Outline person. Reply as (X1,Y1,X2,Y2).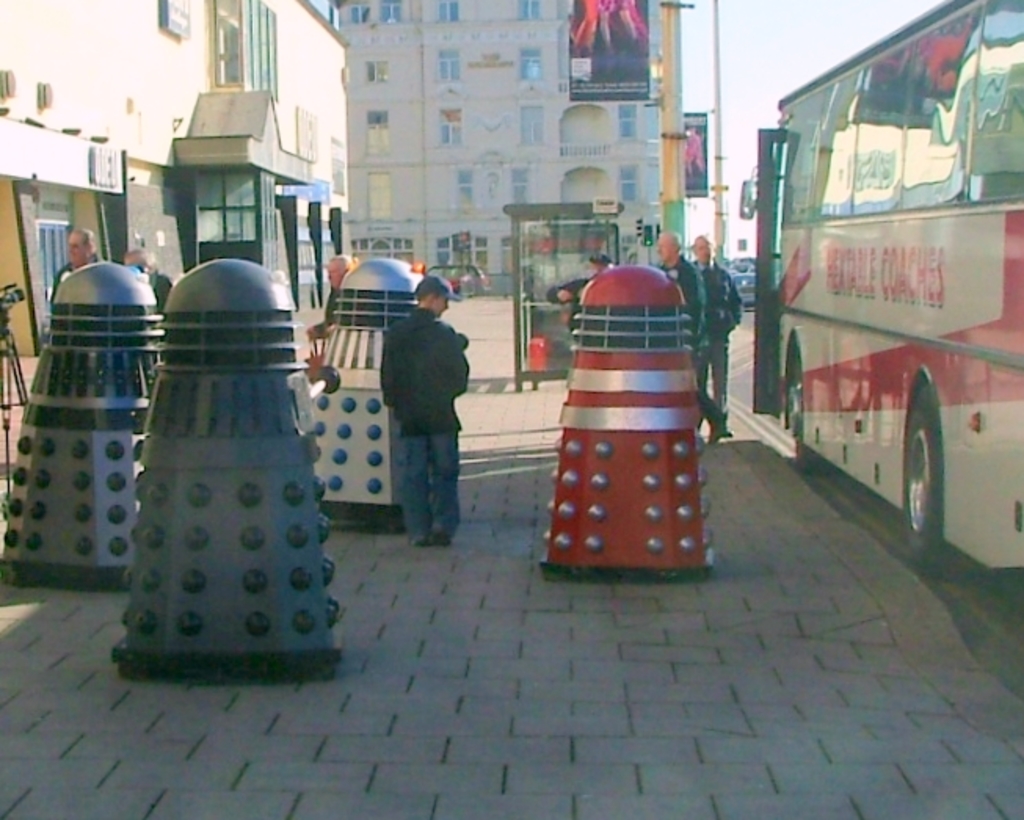
(379,276,466,550).
